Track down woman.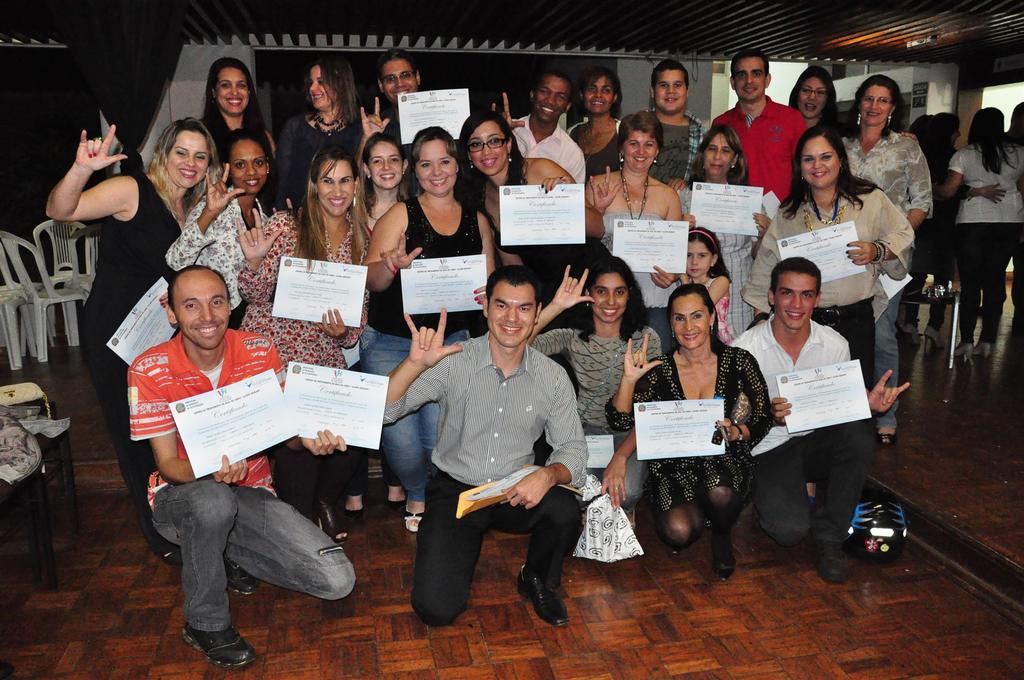
Tracked to (x1=739, y1=120, x2=924, y2=371).
